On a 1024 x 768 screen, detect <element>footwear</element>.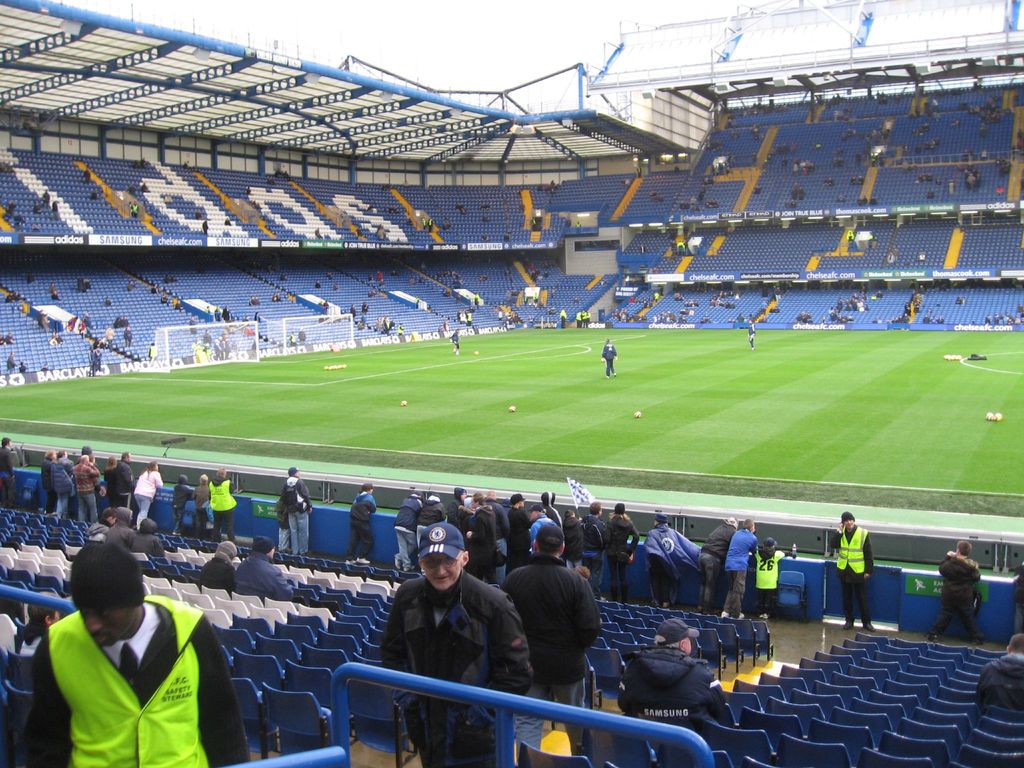
<region>697, 606, 705, 612</region>.
